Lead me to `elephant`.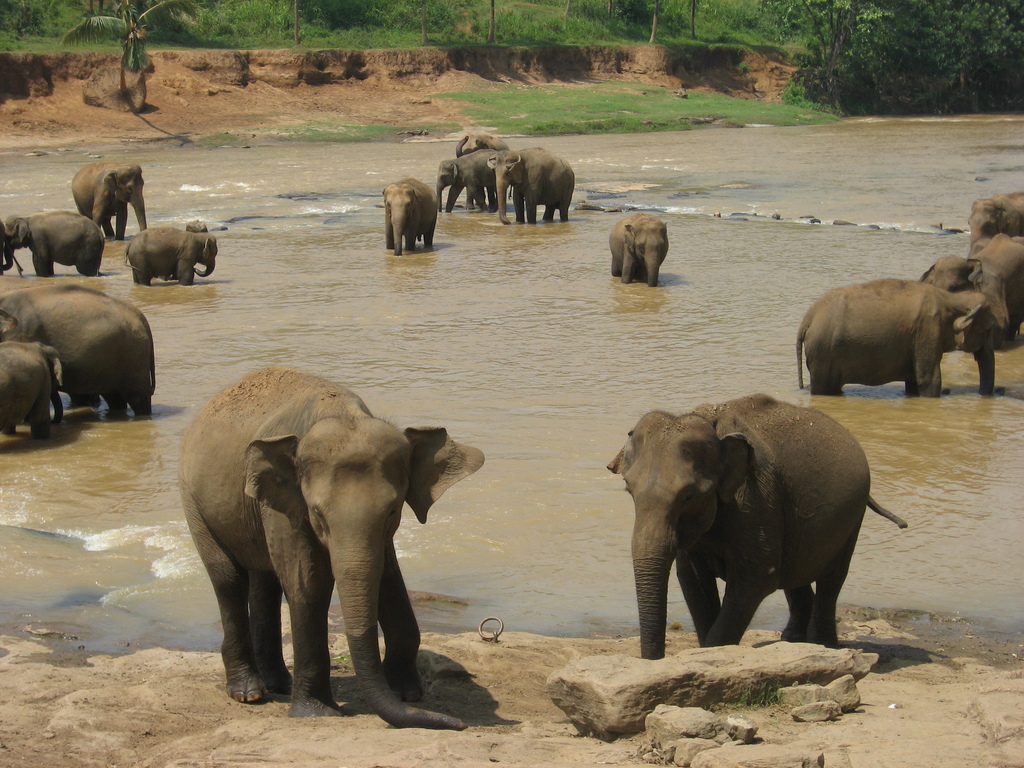
Lead to region(440, 148, 526, 223).
